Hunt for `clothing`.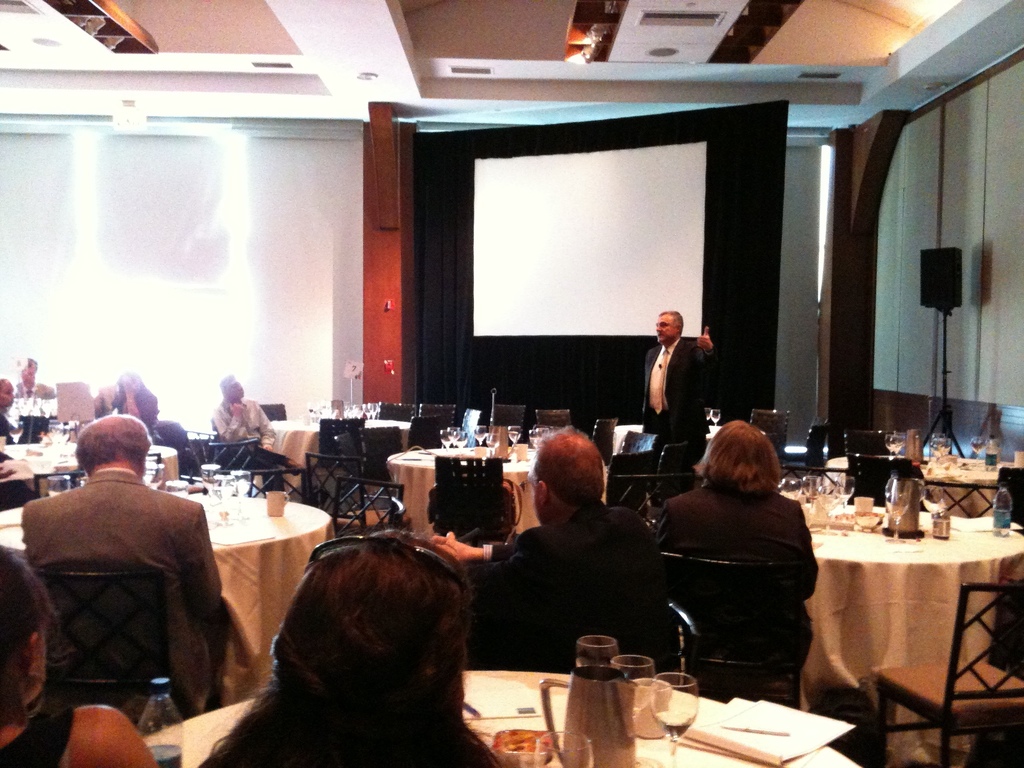
Hunted down at 649:338:705:458.
